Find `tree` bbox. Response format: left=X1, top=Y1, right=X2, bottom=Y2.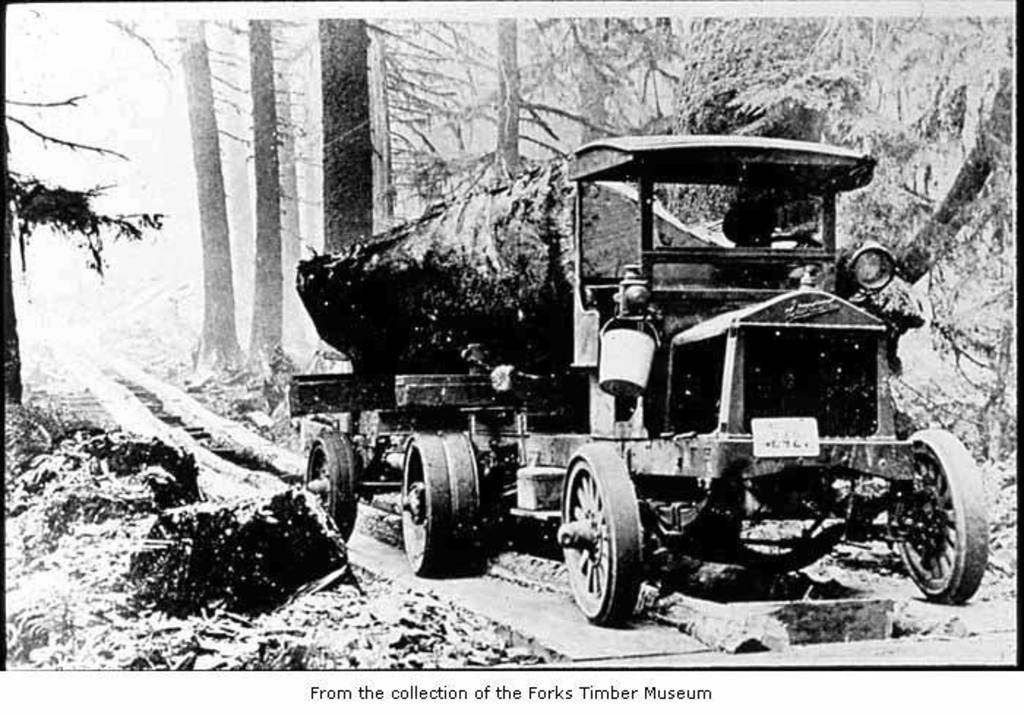
left=238, top=25, right=303, bottom=370.
